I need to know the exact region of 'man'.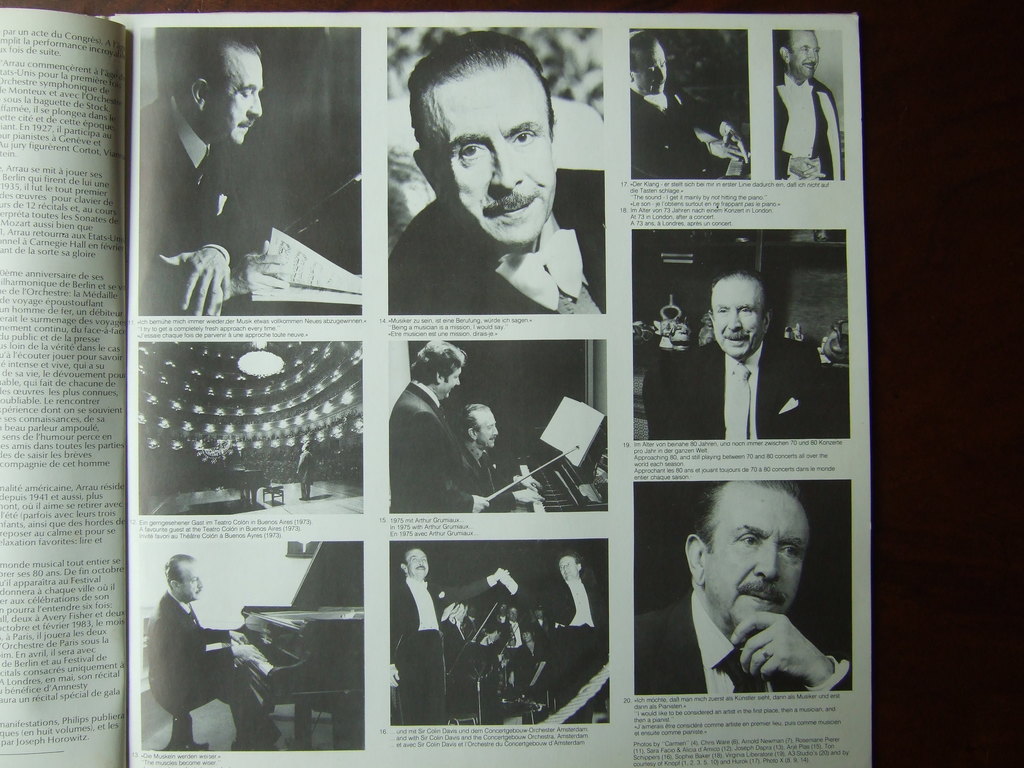
Region: 634 480 852 692.
